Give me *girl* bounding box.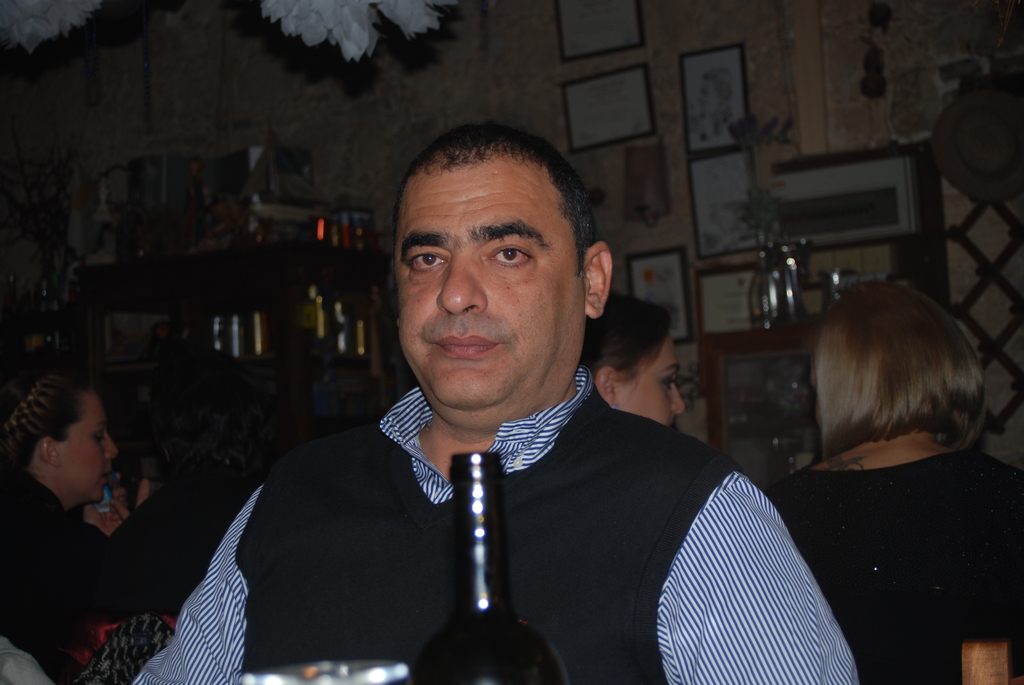
(576,290,689,434).
